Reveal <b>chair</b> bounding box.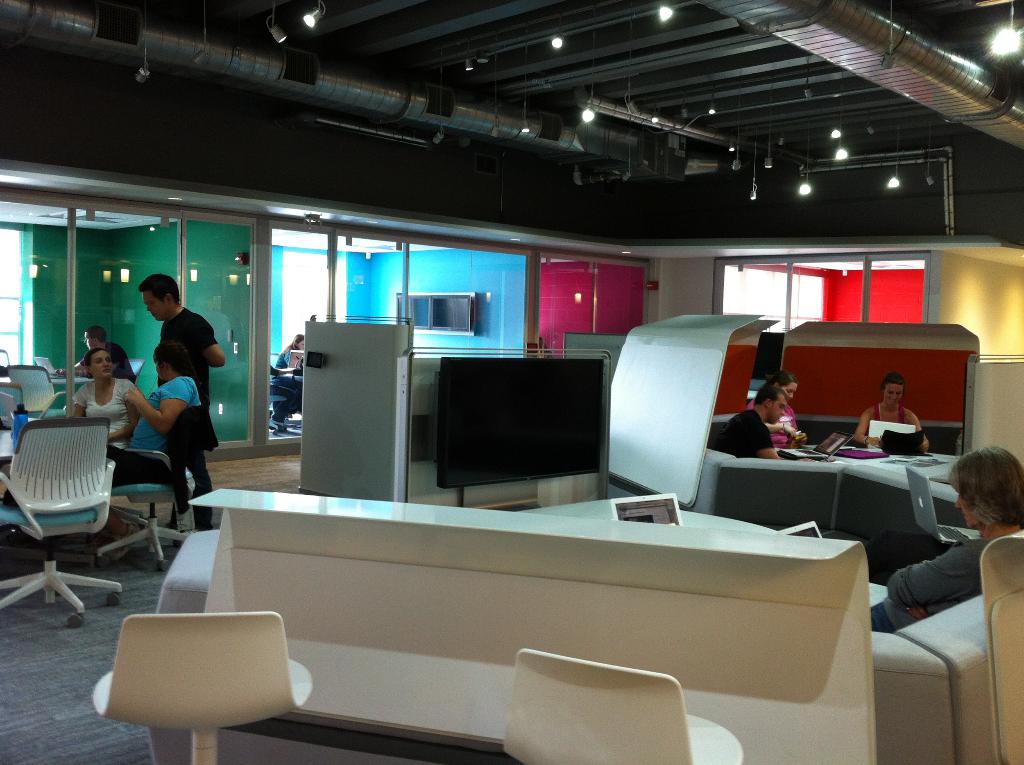
Revealed: region(502, 648, 743, 764).
